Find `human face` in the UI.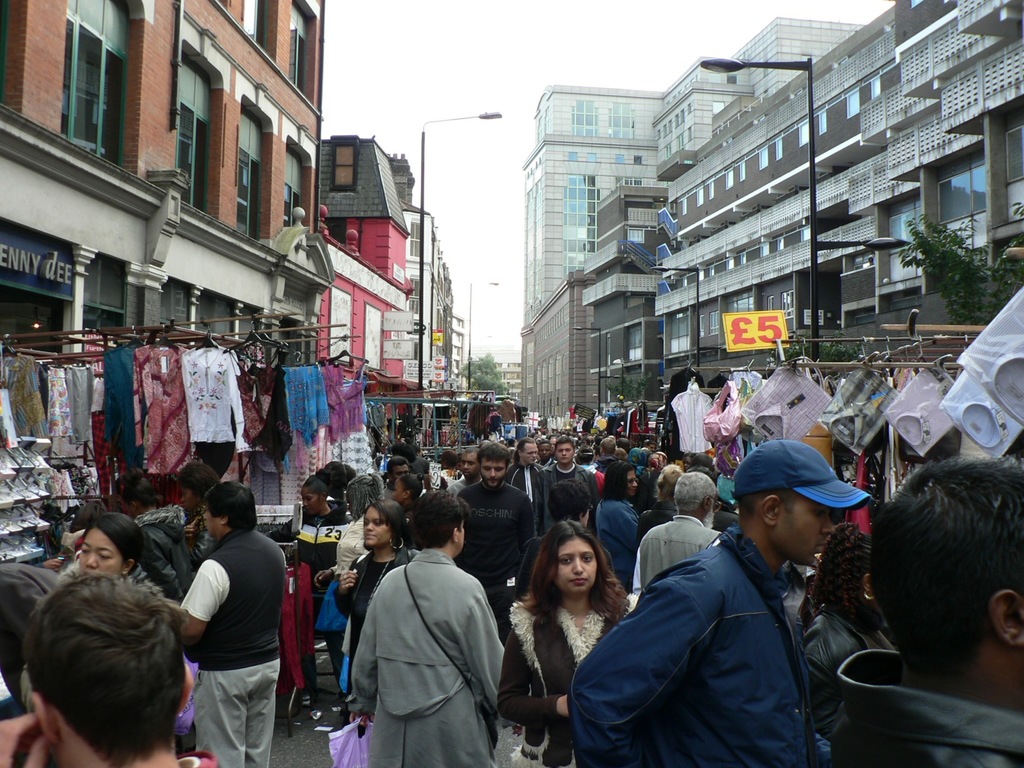
UI element at x1=392, y1=463, x2=409, y2=474.
